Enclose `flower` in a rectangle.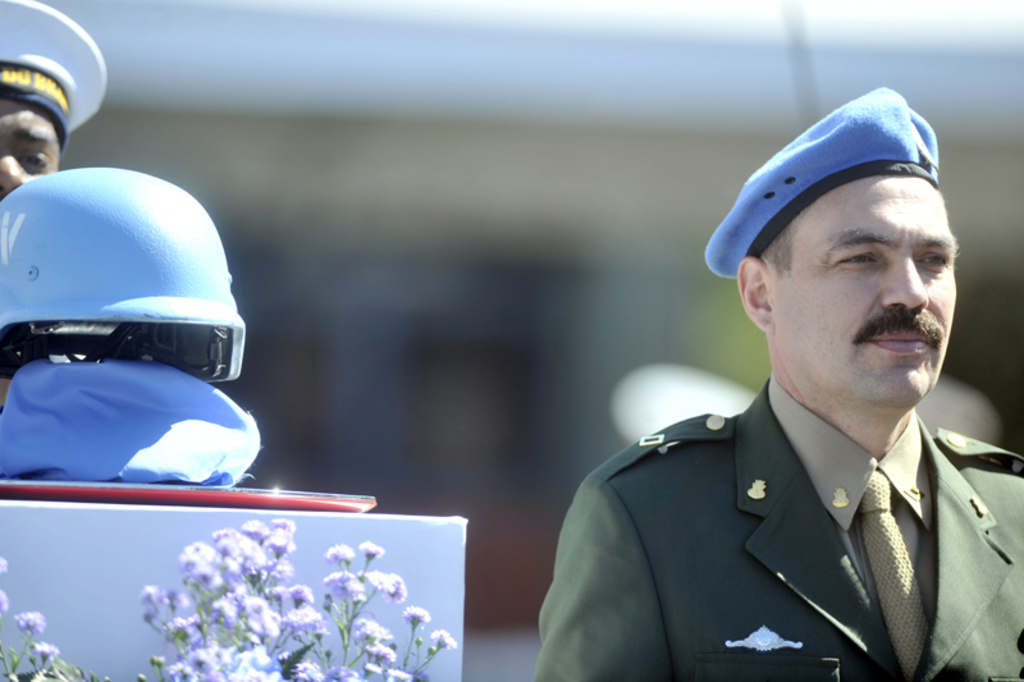
crop(358, 539, 385, 560).
